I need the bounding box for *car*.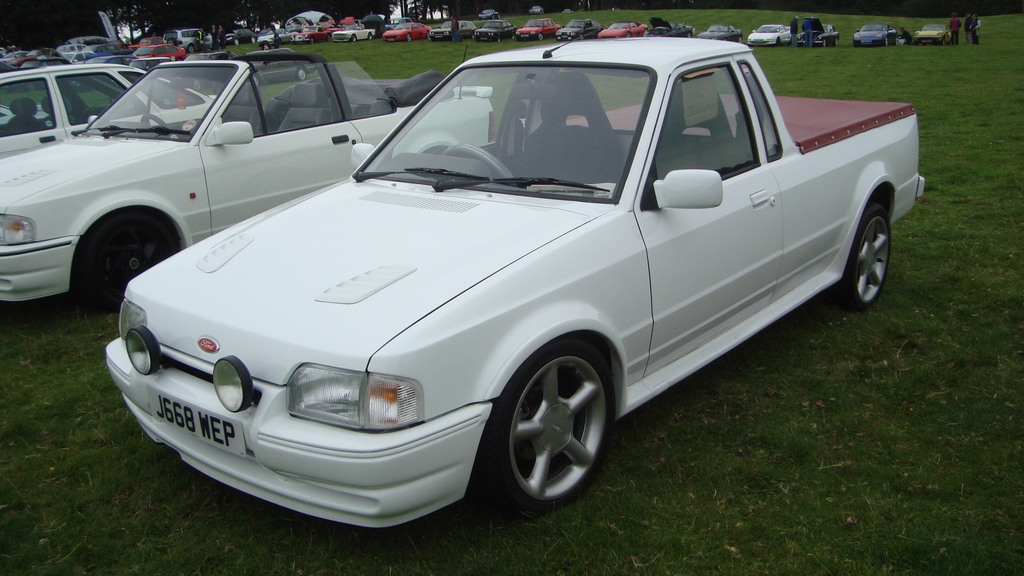
Here it is: {"x1": 92, "y1": 53, "x2": 888, "y2": 517}.
